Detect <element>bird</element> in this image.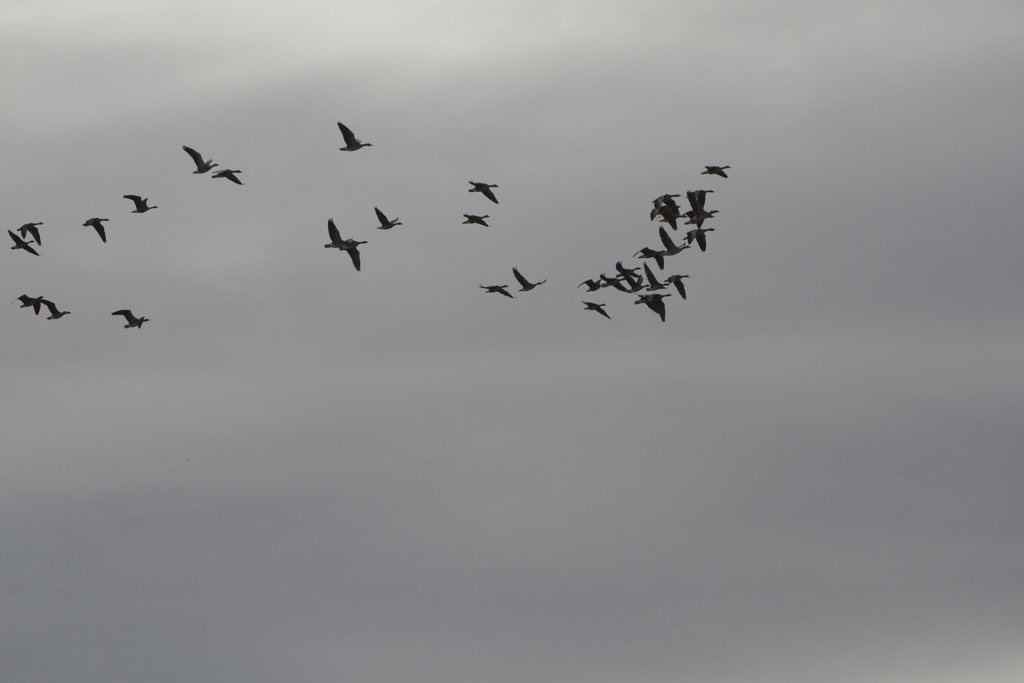
Detection: locate(701, 168, 733, 180).
